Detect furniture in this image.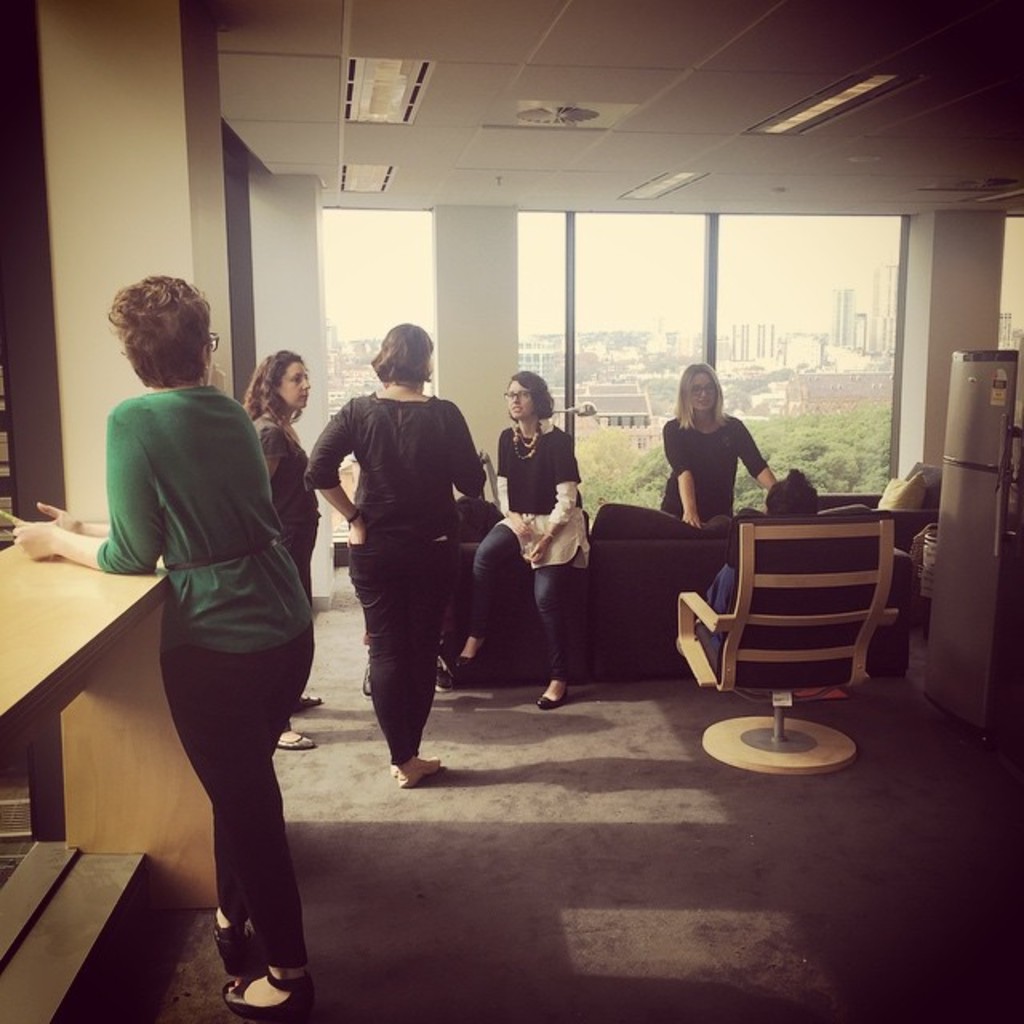
Detection: 667/523/902/774.
